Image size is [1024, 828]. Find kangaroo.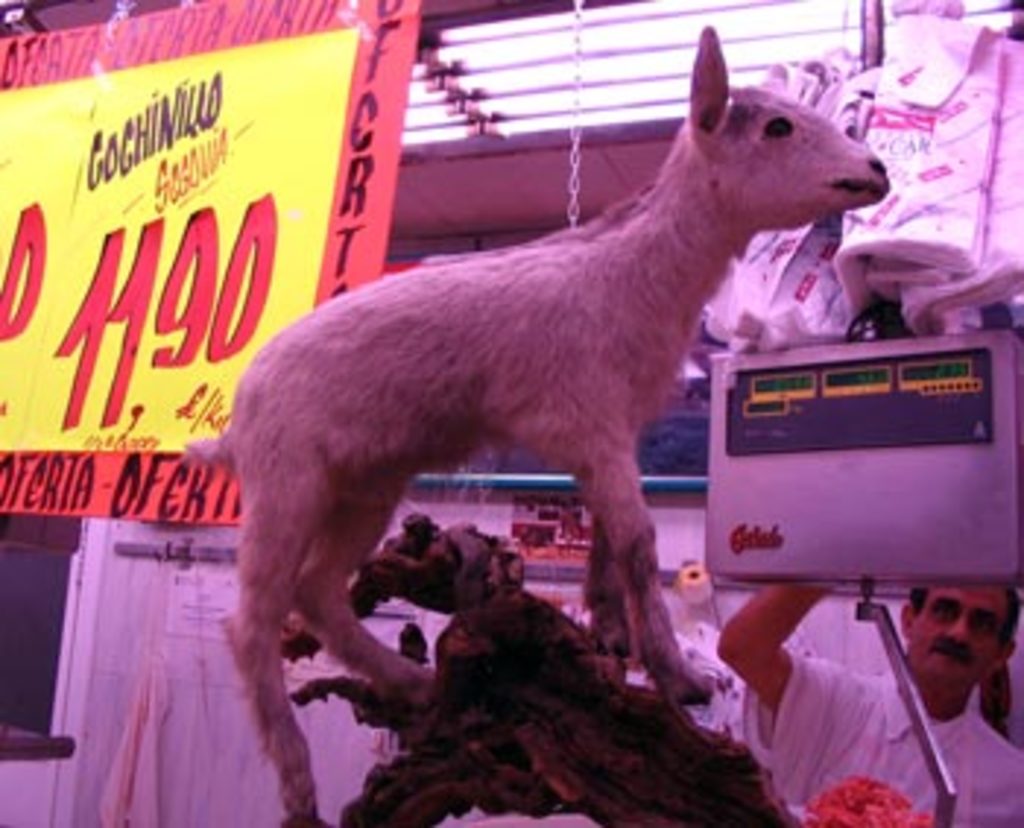
BBox(181, 20, 886, 825).
